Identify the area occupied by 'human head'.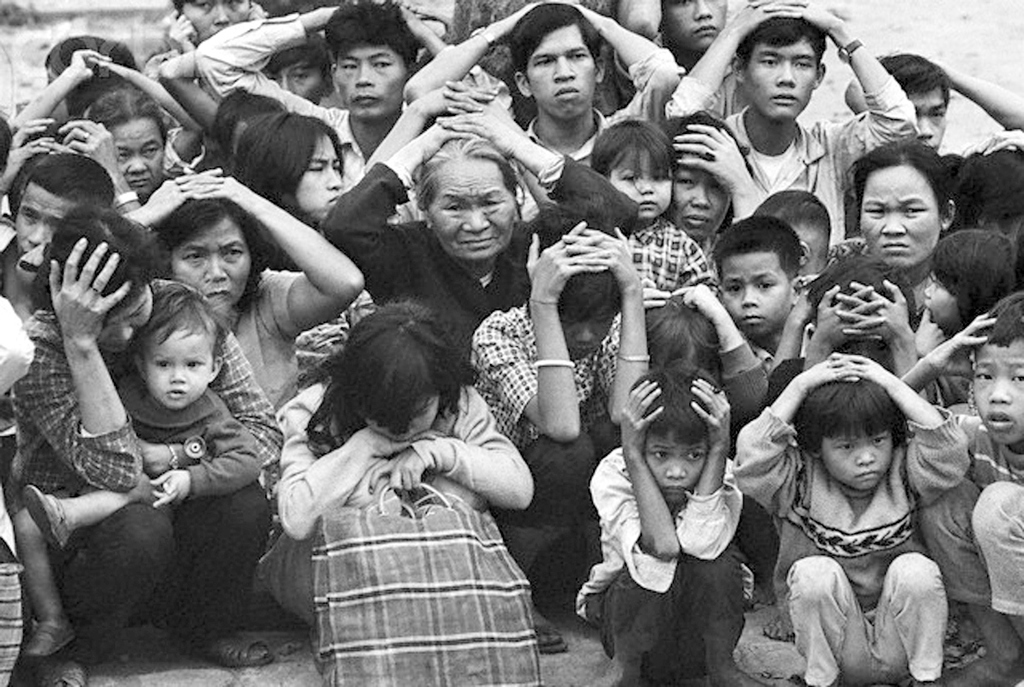
Area: pyautogui.locateOnScreen(40, 36, 130, 119).
